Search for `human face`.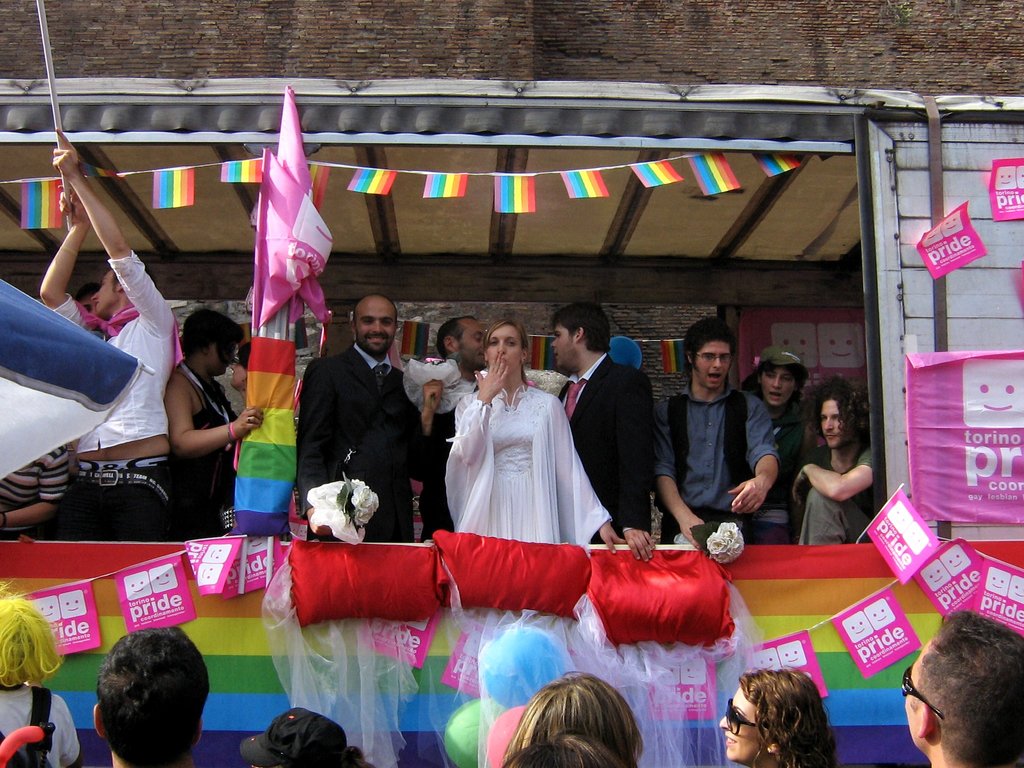
Found at 694,340,730,387.
